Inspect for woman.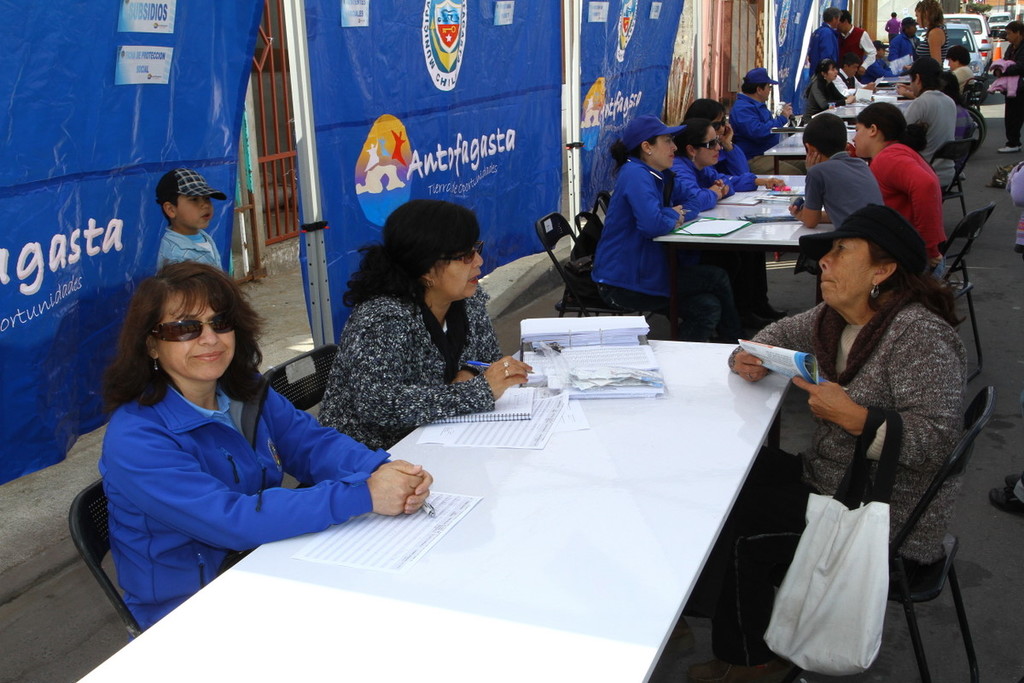
Inspection: [left=917, top=0, right=948, bottom=59].
